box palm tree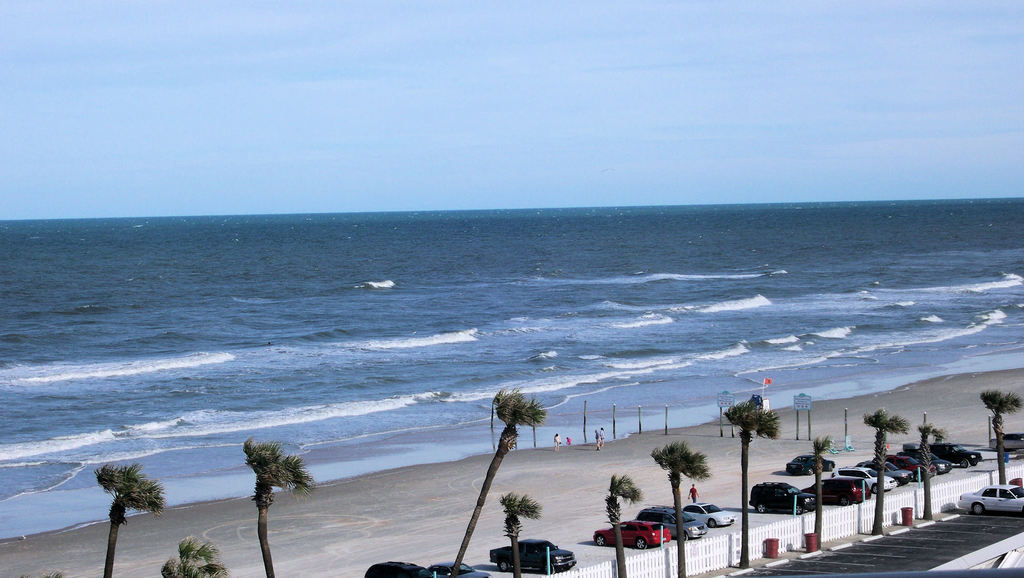
(left=928, top=414, right=945, bottom=495)
